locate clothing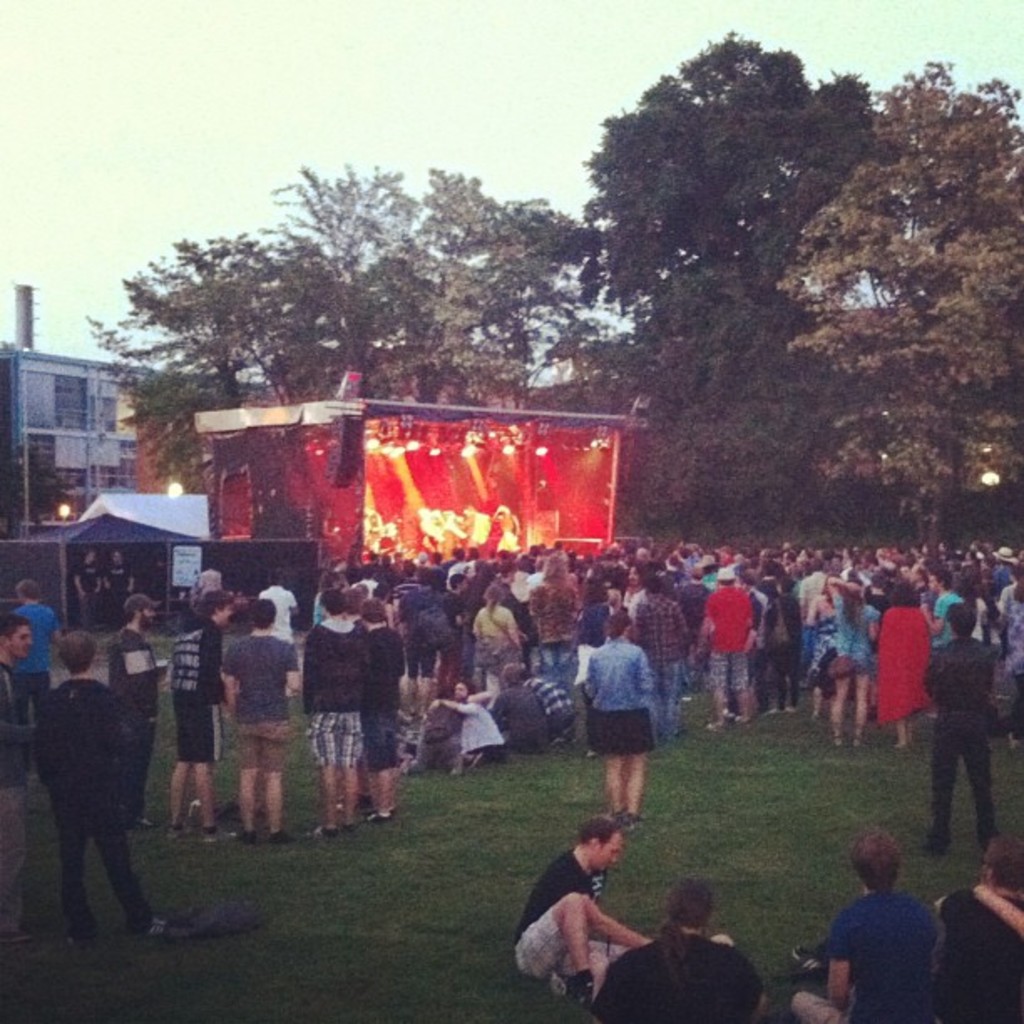
BBox(172, 699, 221, 760)
